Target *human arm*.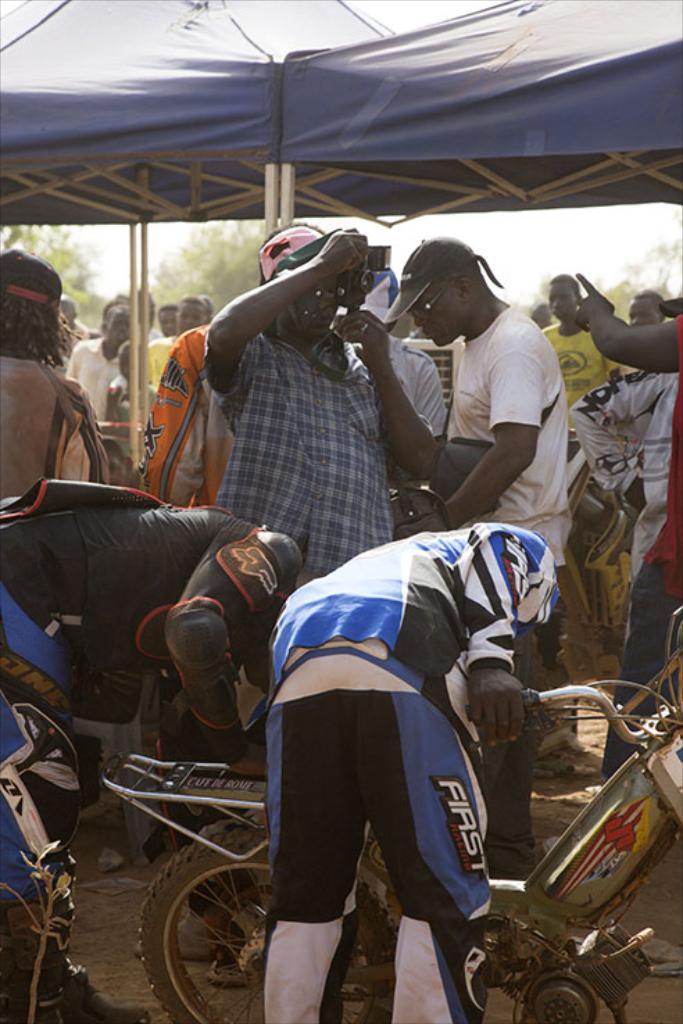
Target region: [left=355, top=323, right=465, bottom=463].
